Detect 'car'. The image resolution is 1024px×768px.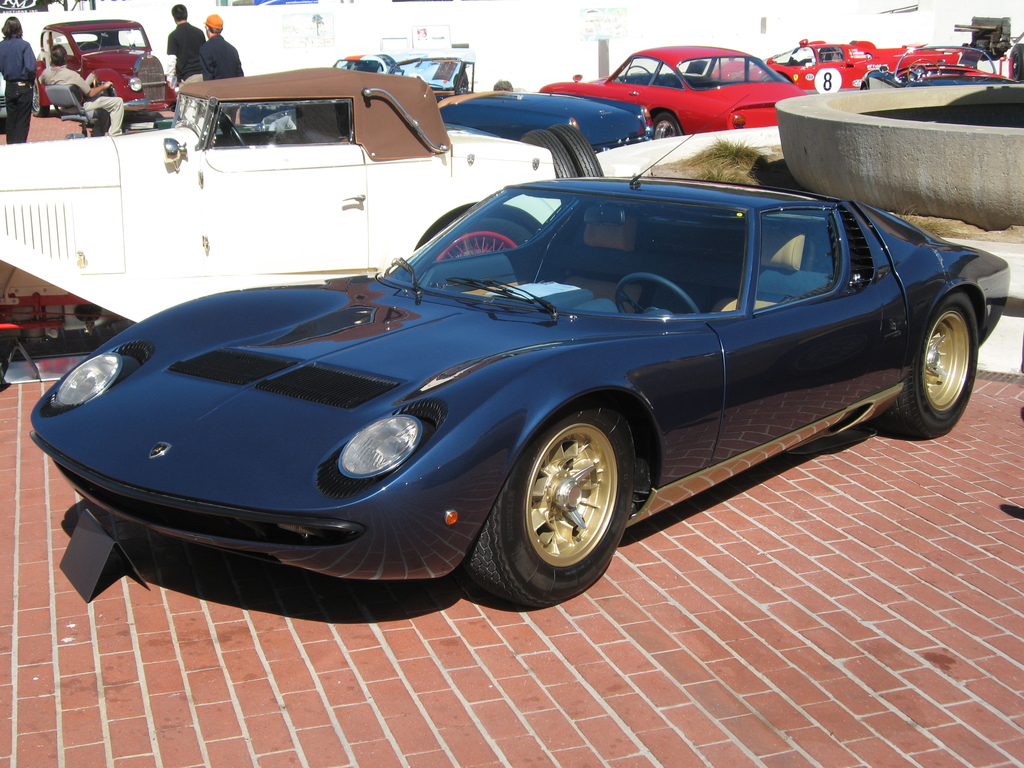
select_region(433, 85, 657, 158).
